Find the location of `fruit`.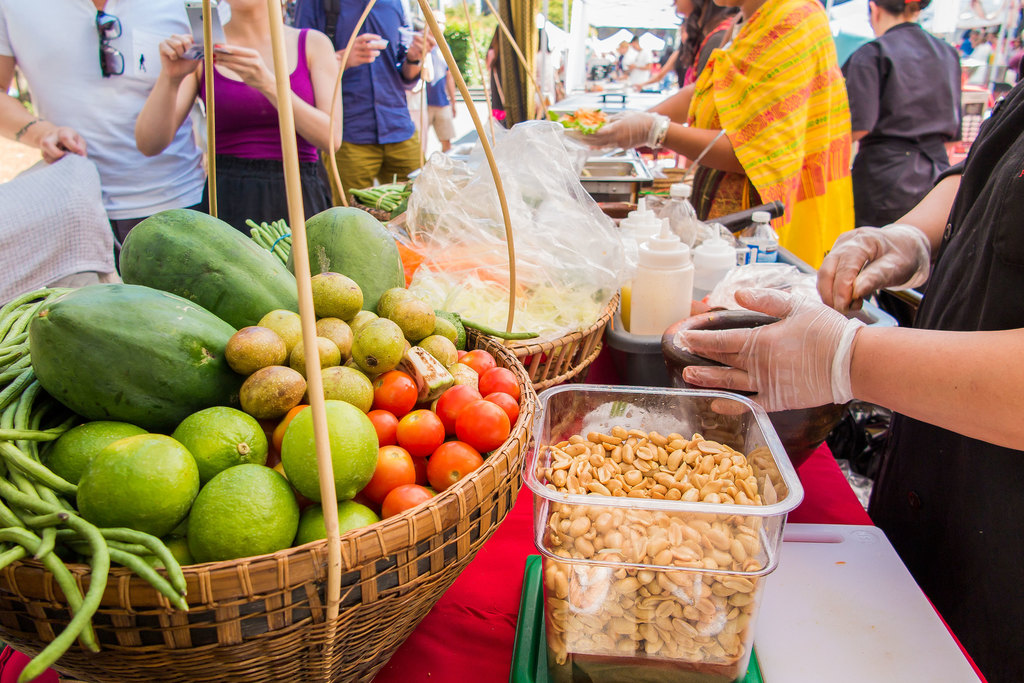
Location: bbox=[120, 211, 292, 330].
